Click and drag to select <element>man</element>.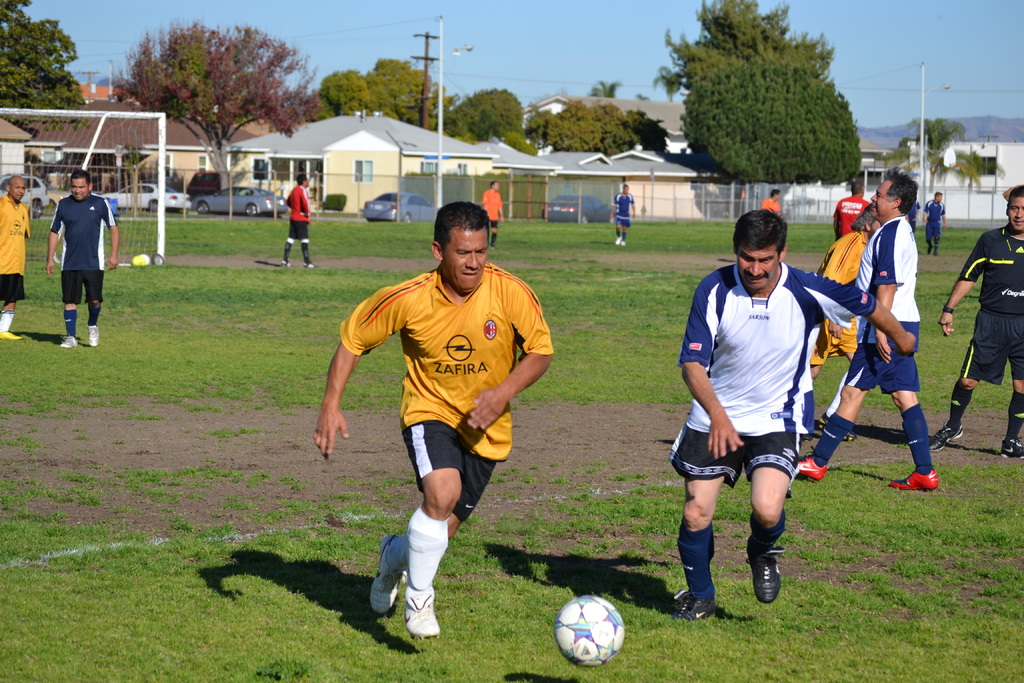
Selection: 278, 173, 320, 267.
